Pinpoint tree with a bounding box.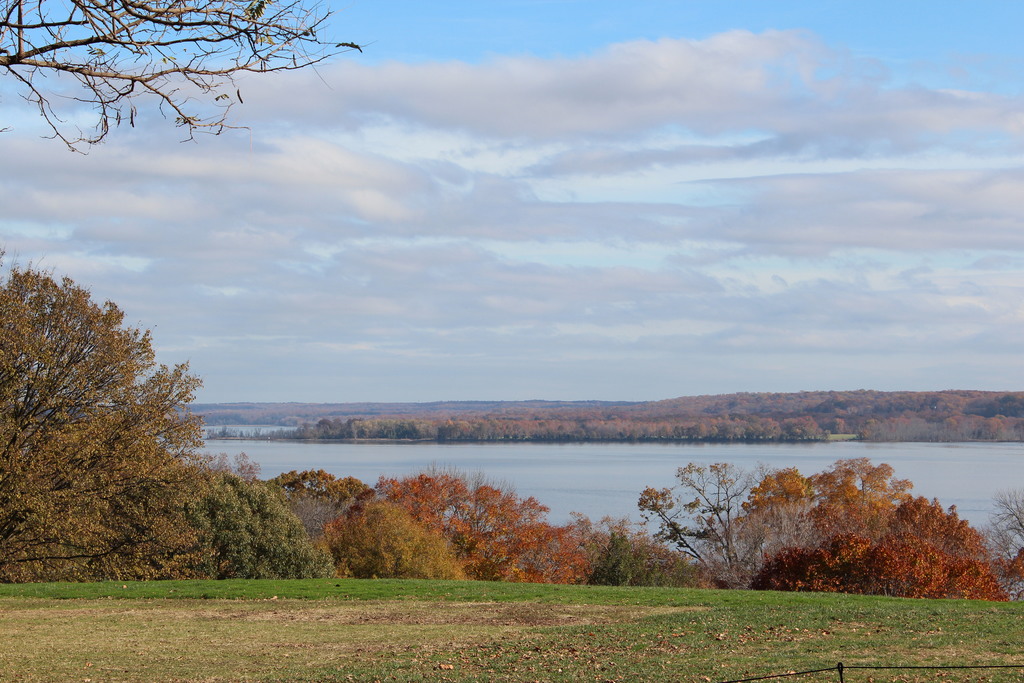
box=[636, 461, 772, 593].
